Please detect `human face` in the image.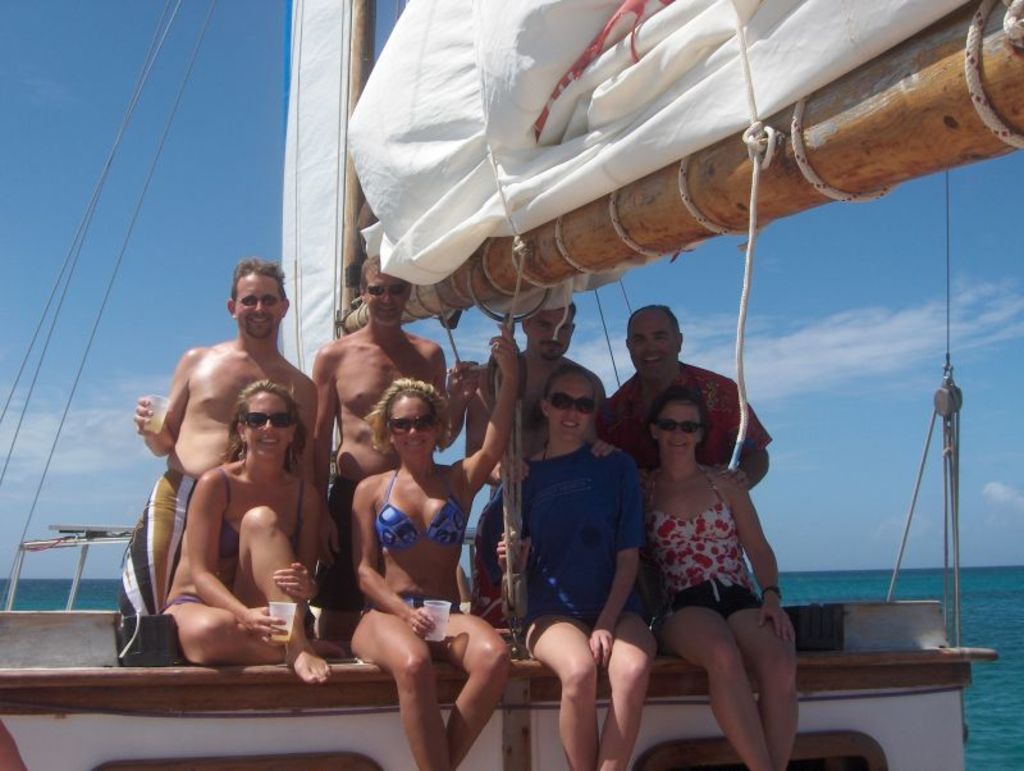
l=628, t=310, r=677, b=375.
